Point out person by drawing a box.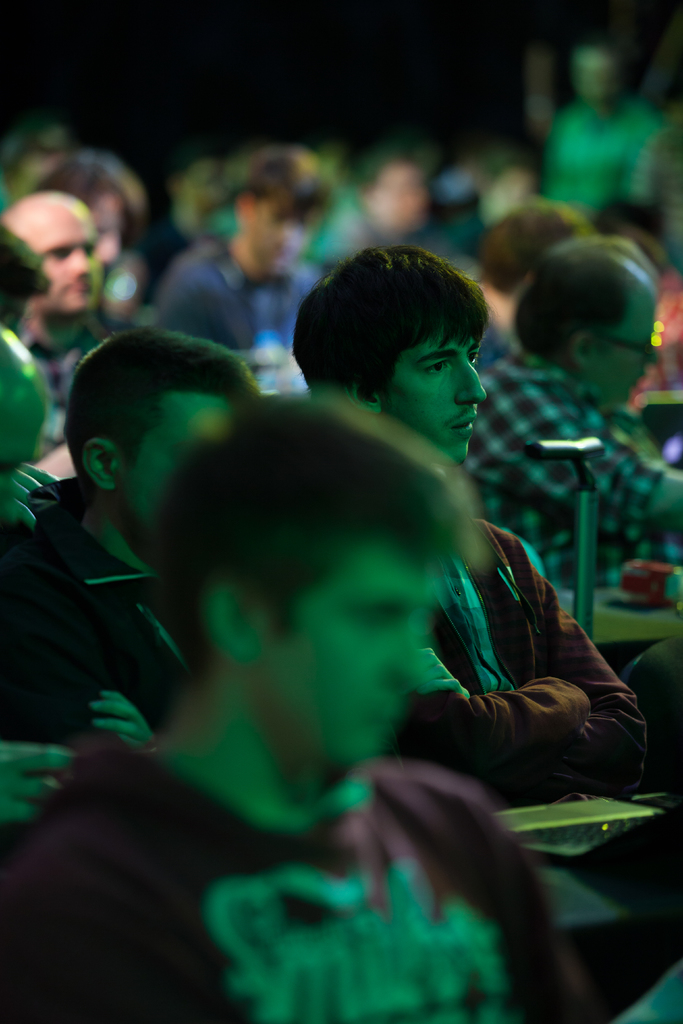
Rect(0, 195, 161, 378).
